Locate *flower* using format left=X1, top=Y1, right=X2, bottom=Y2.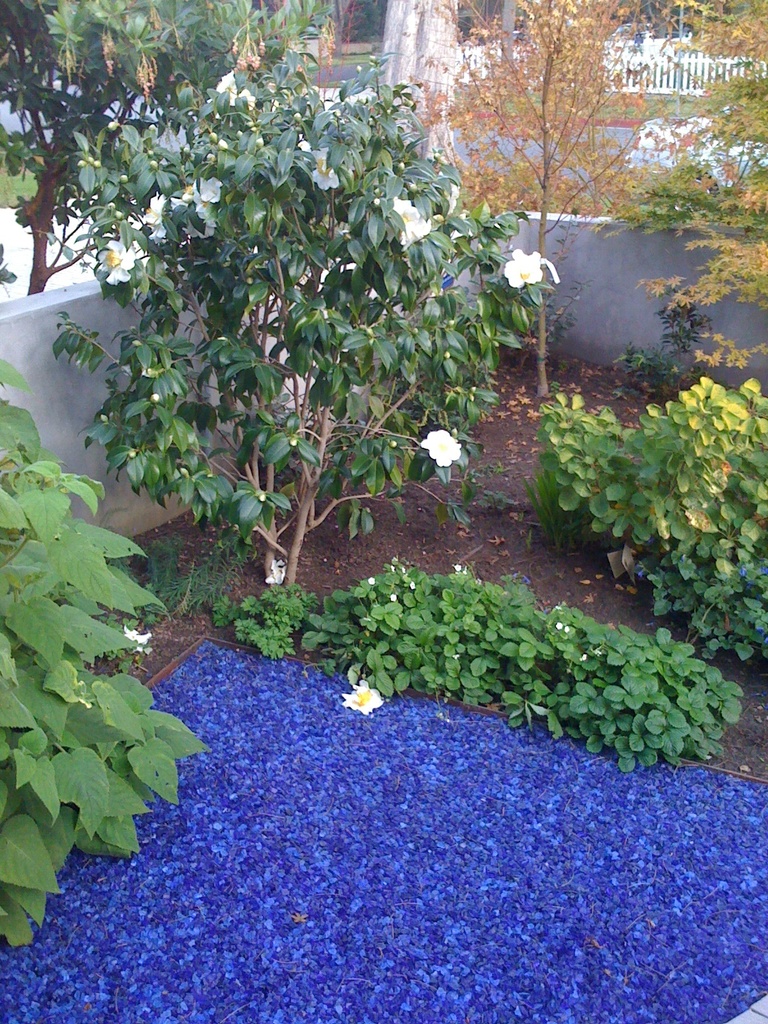
left=511, top=247, right=562, bottom=280.
